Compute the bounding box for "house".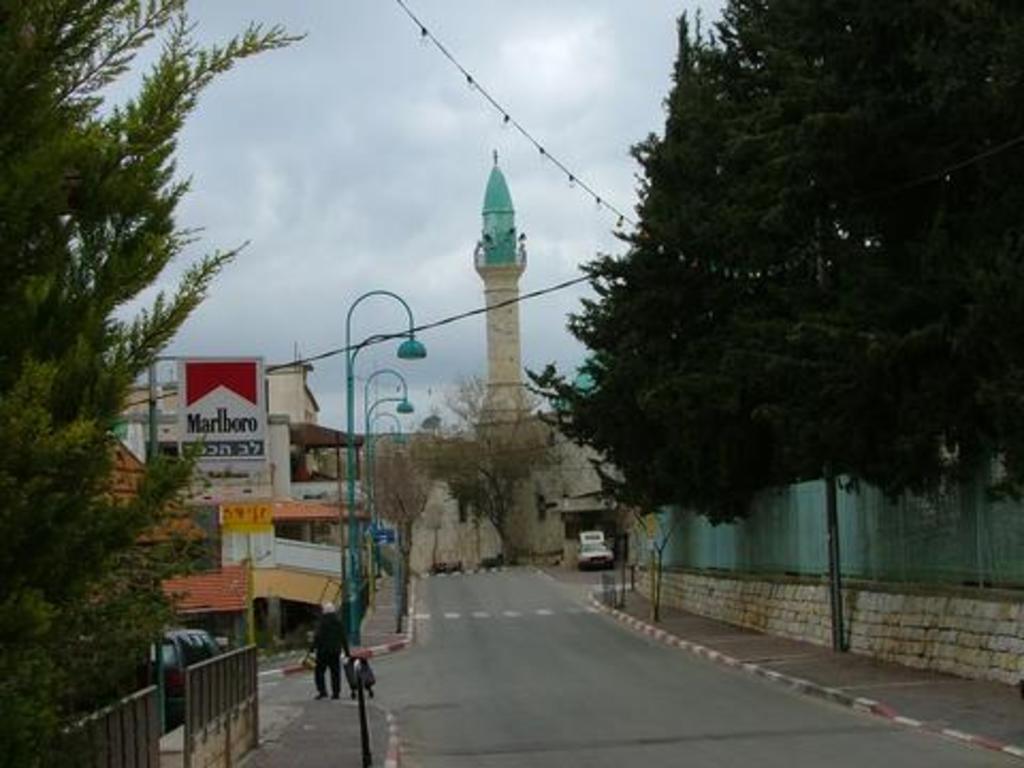
{"x1": 109, "y1": 431, "x2": 209, "y2": 567}.
